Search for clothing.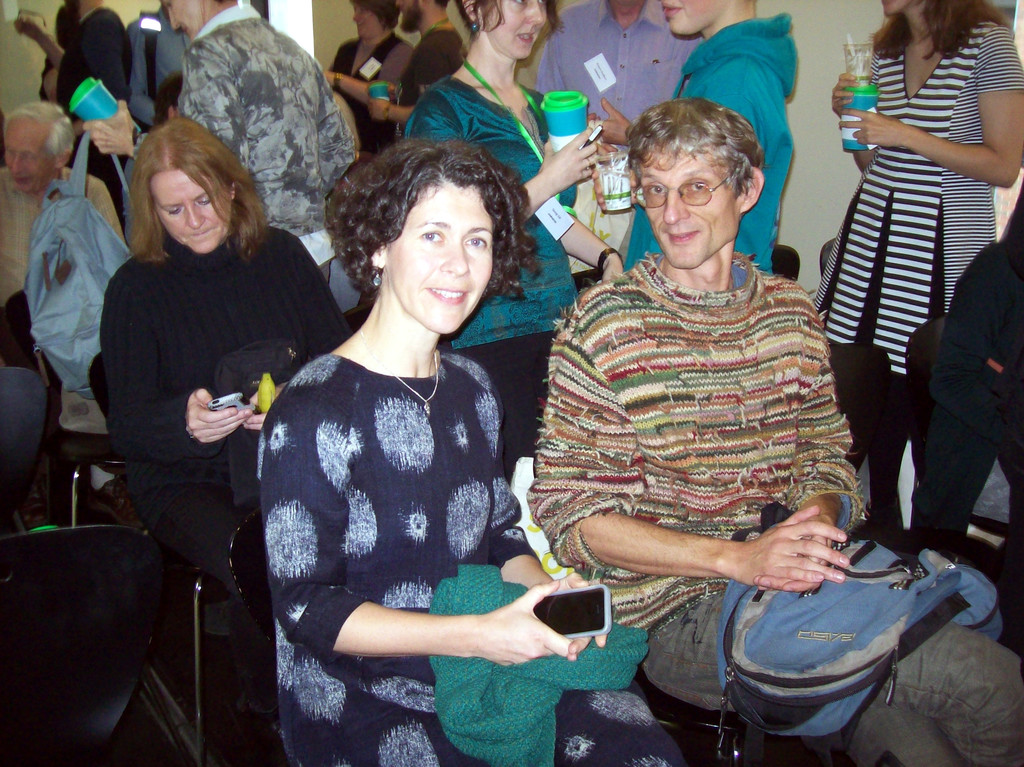
Found at (401, 64, 576, 472).
